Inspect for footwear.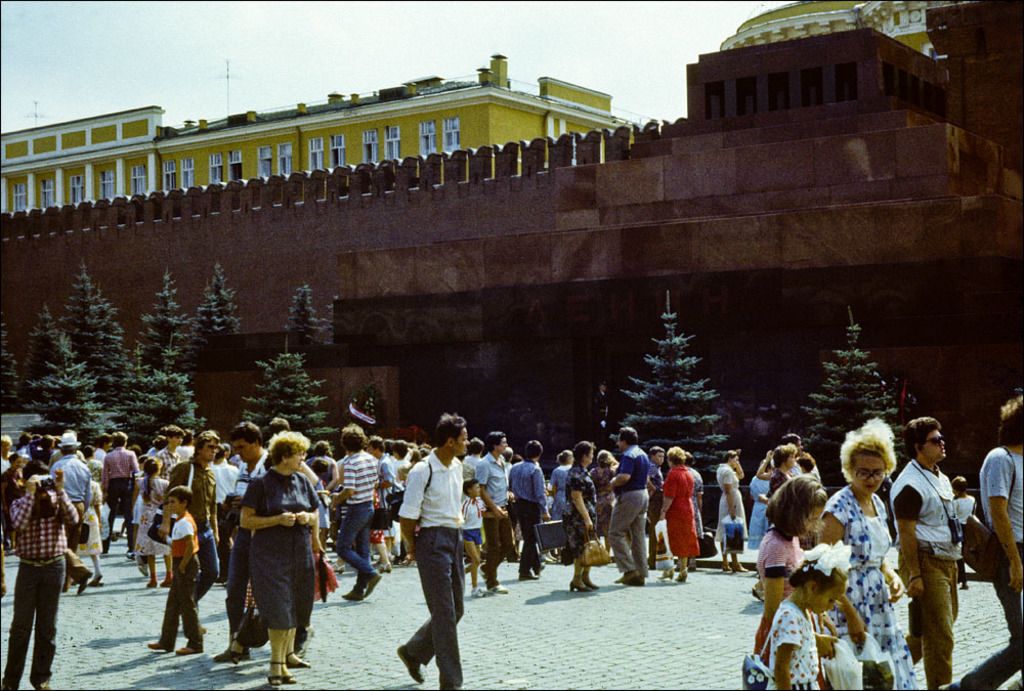
Inspection: BBox(377, 561, 391, 571).
